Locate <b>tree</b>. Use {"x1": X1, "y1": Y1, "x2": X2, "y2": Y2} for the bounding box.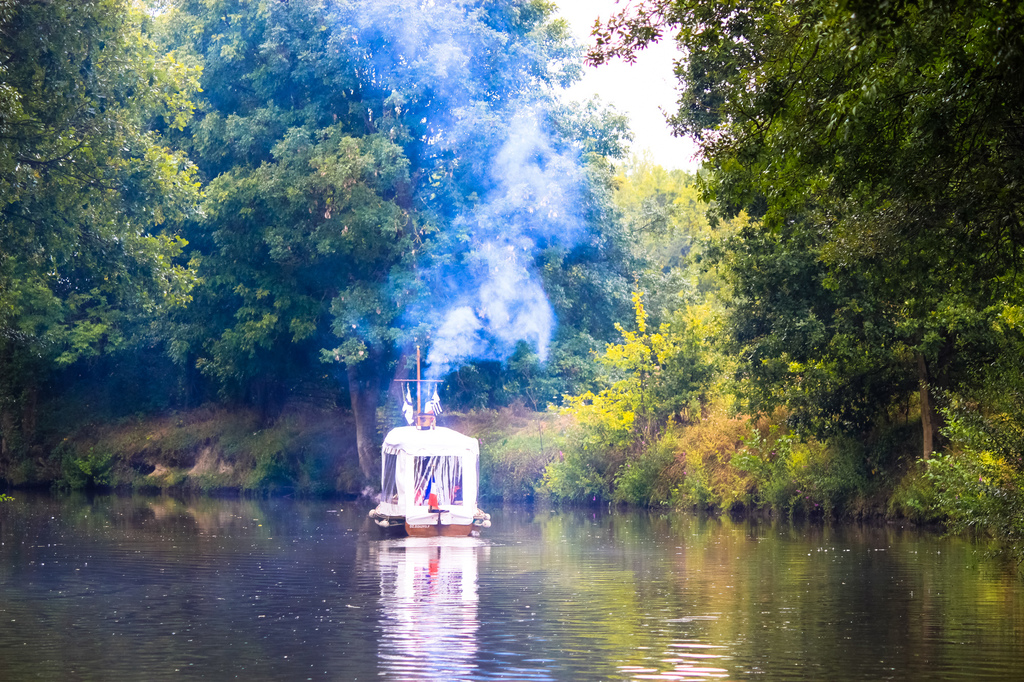
{"x1": 187, "y1": 0, "x2": 418, "y2": 497}.
